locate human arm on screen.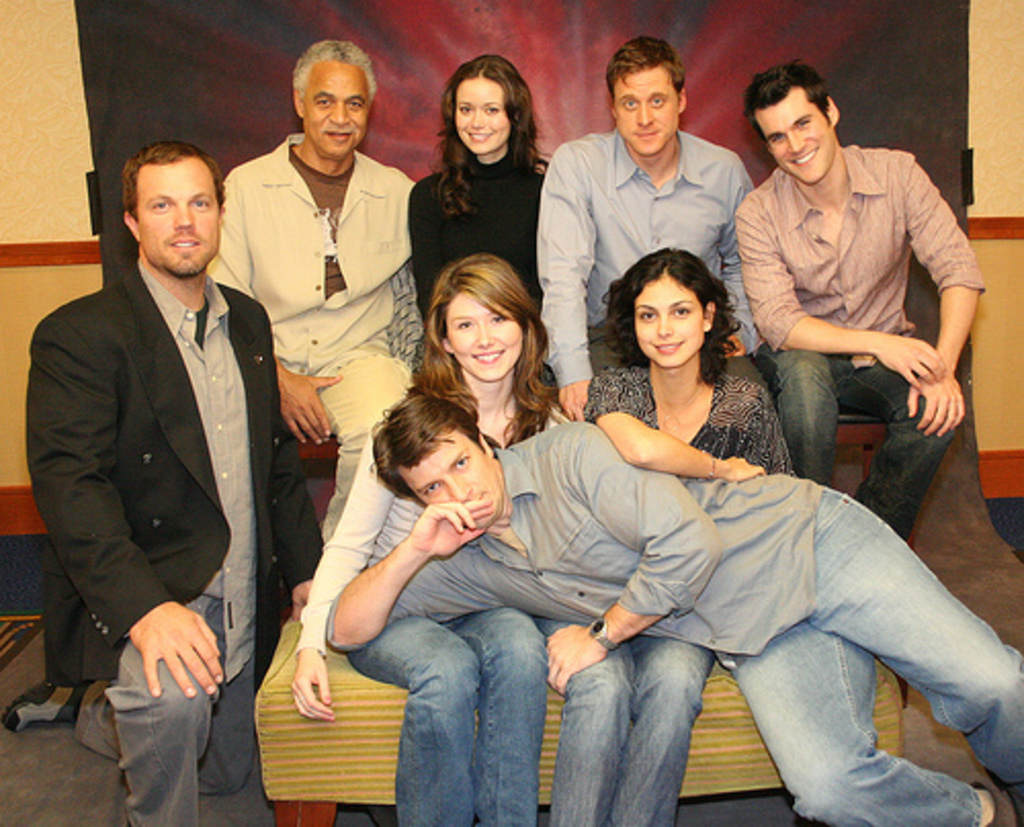
On screen at <box>301,426,397,727</box>.
